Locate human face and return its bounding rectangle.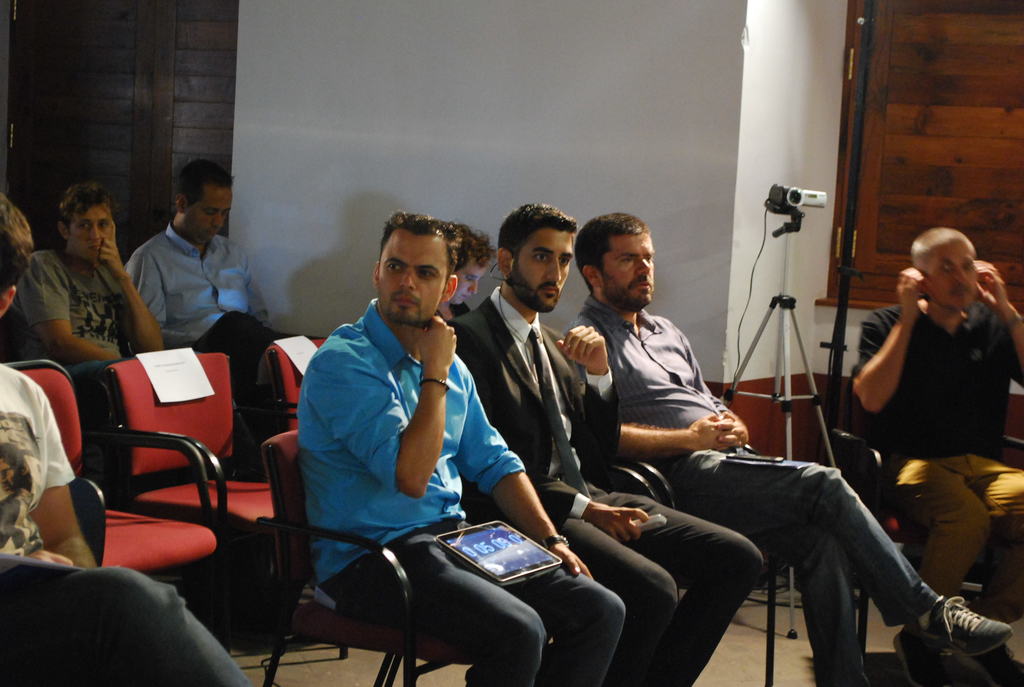
(925, 240, 979, 307).
